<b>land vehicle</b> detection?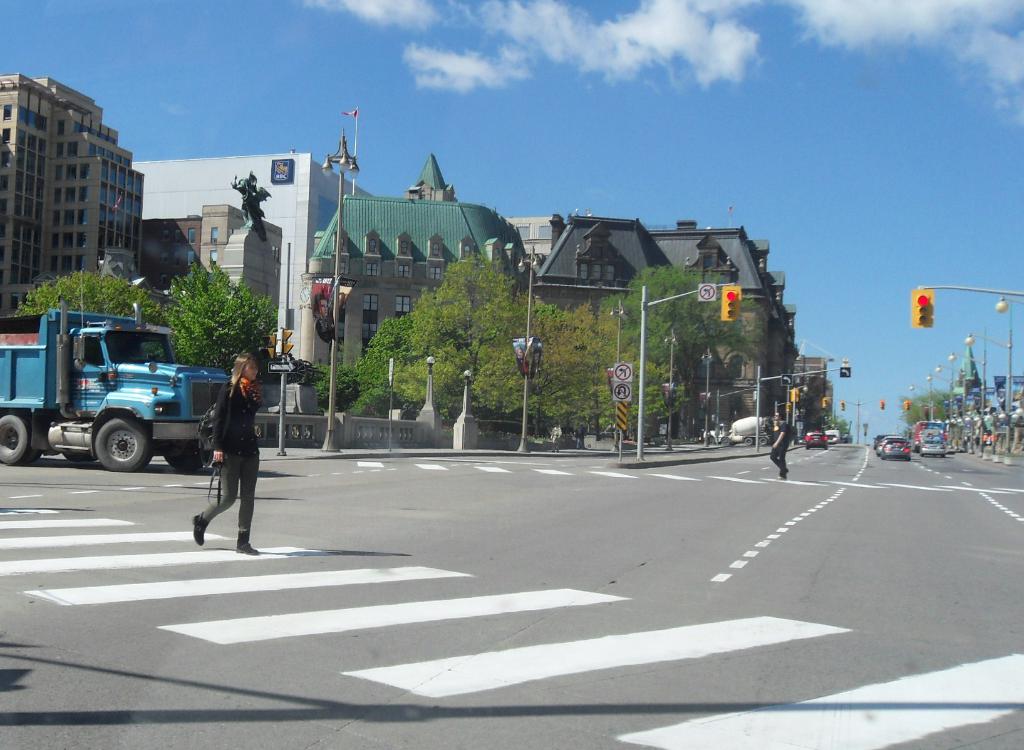
Rect(703, 413, 771, 445)
